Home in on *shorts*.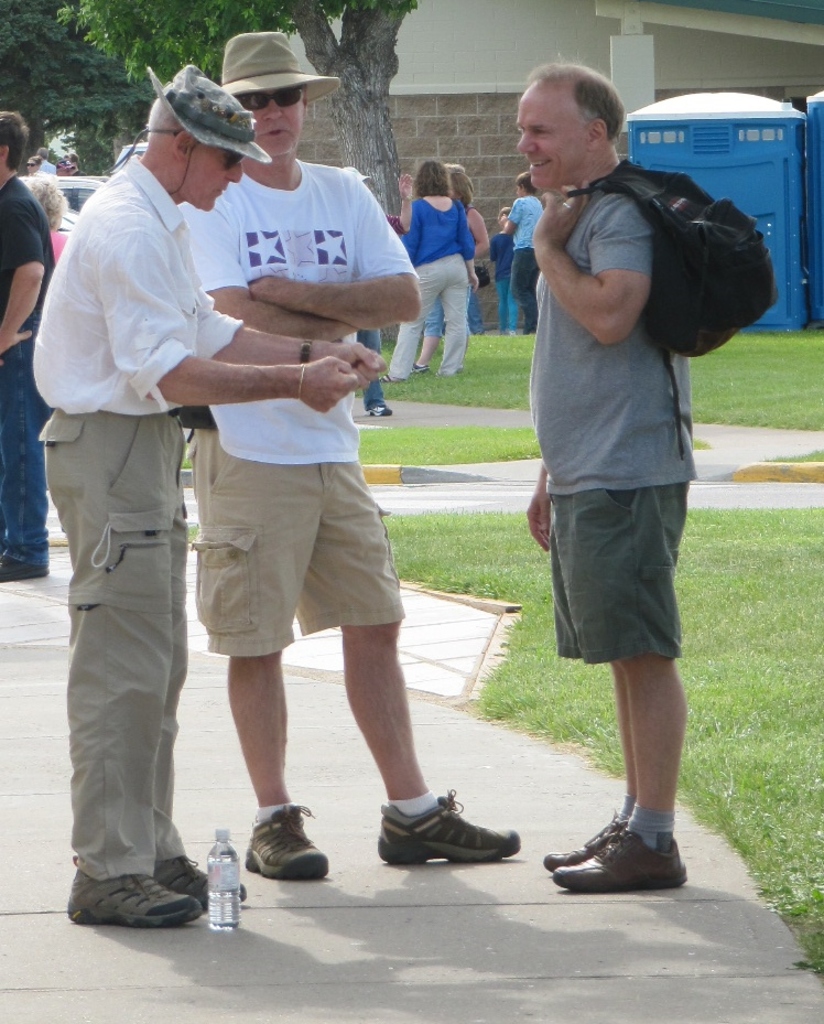
Homed in at [550, 476, 694, 656].
